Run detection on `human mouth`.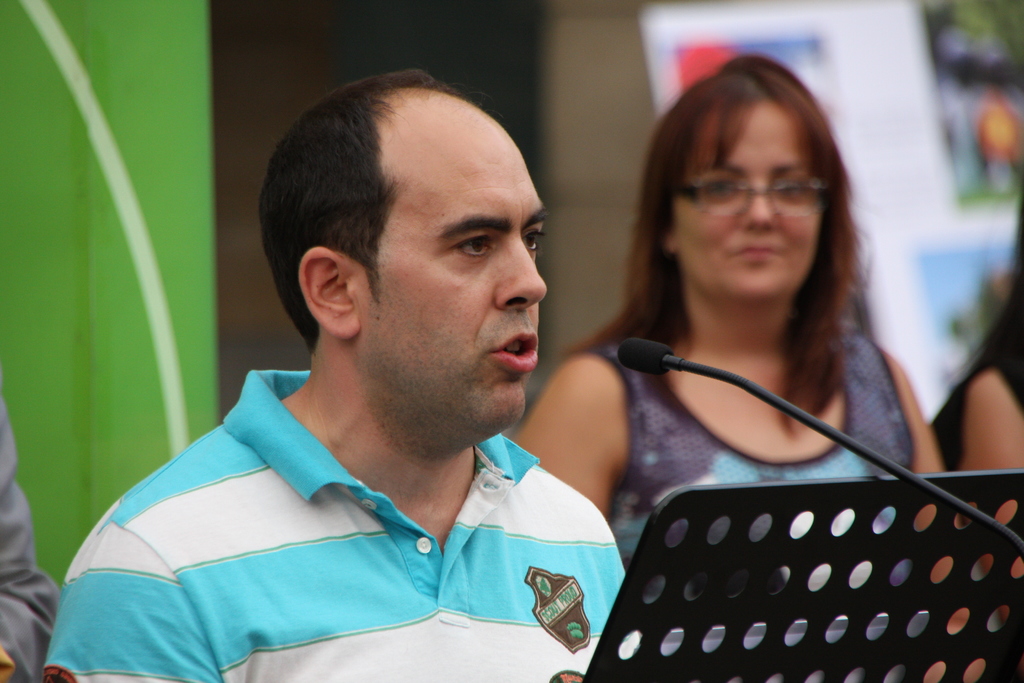
Result: 476:329:545:378.
